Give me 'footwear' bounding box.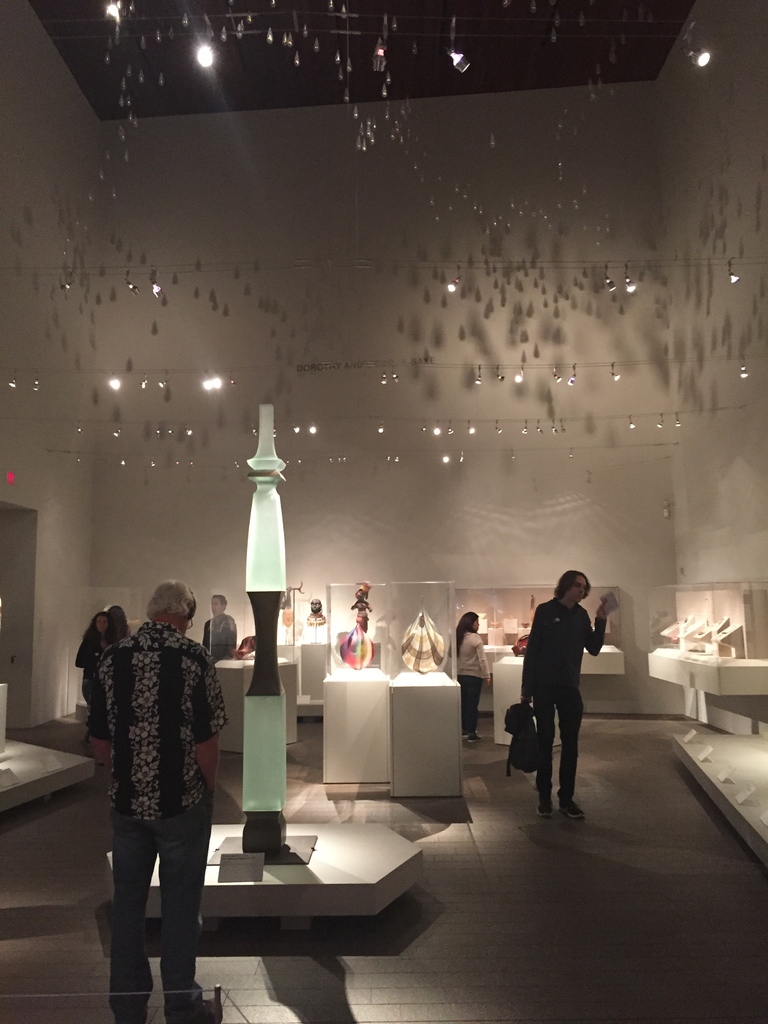
(570, 792, 586, 816).
